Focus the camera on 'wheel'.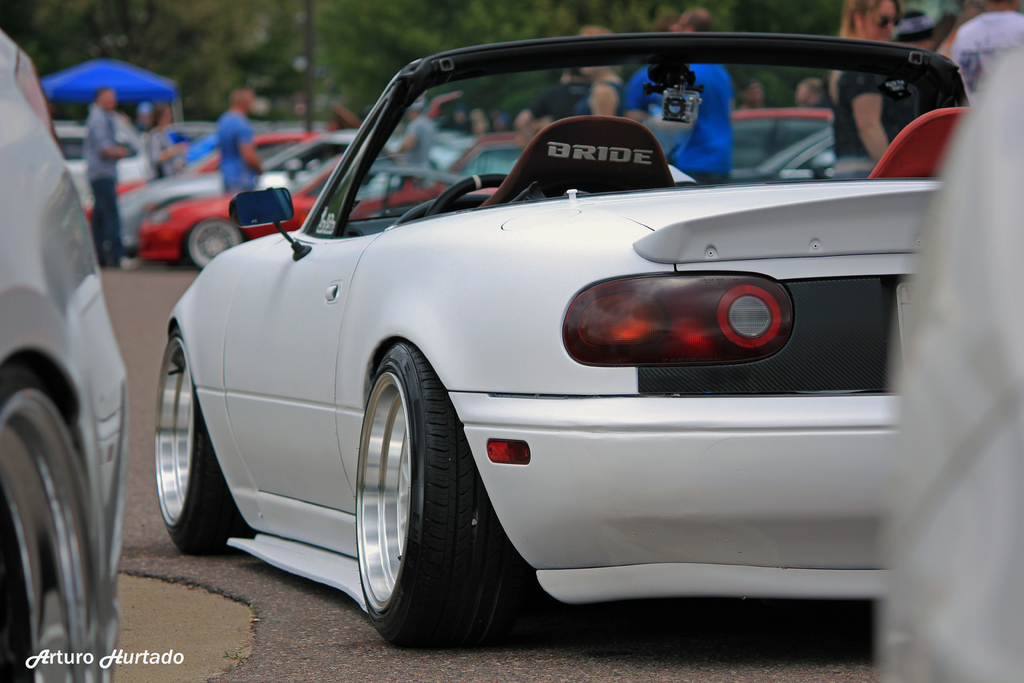
Focus region: (152, 325, 257, 551).
